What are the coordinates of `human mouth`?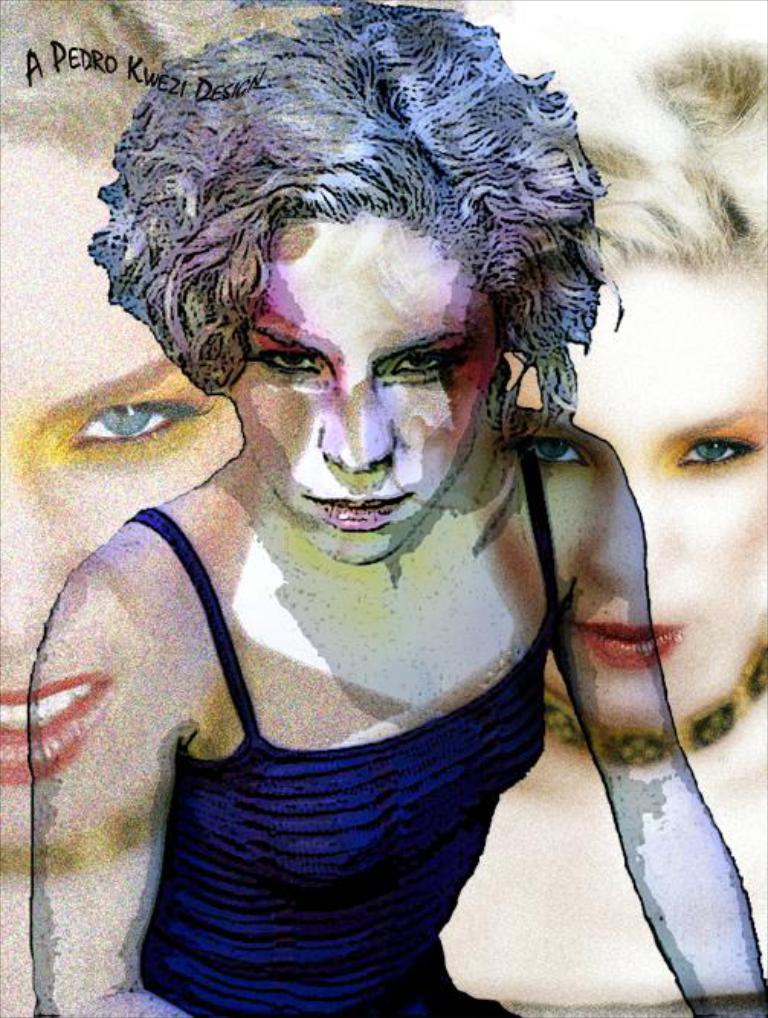
bbox=[574, 621, 689, 672].
